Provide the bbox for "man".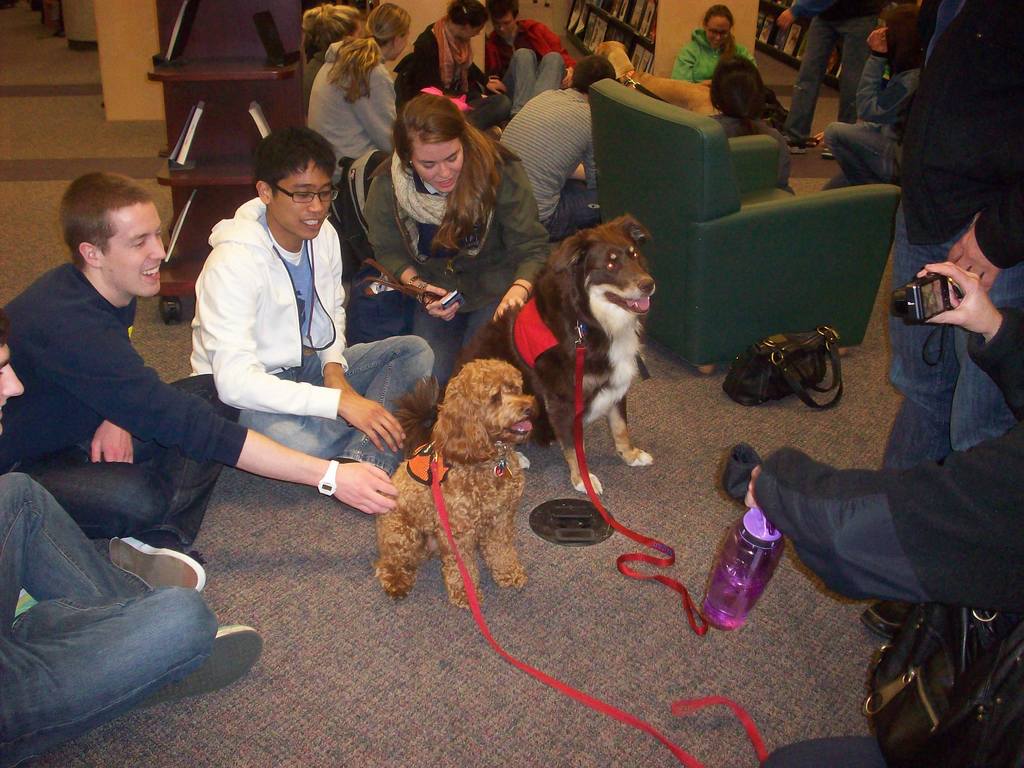
(493, 51, 609, 241).
